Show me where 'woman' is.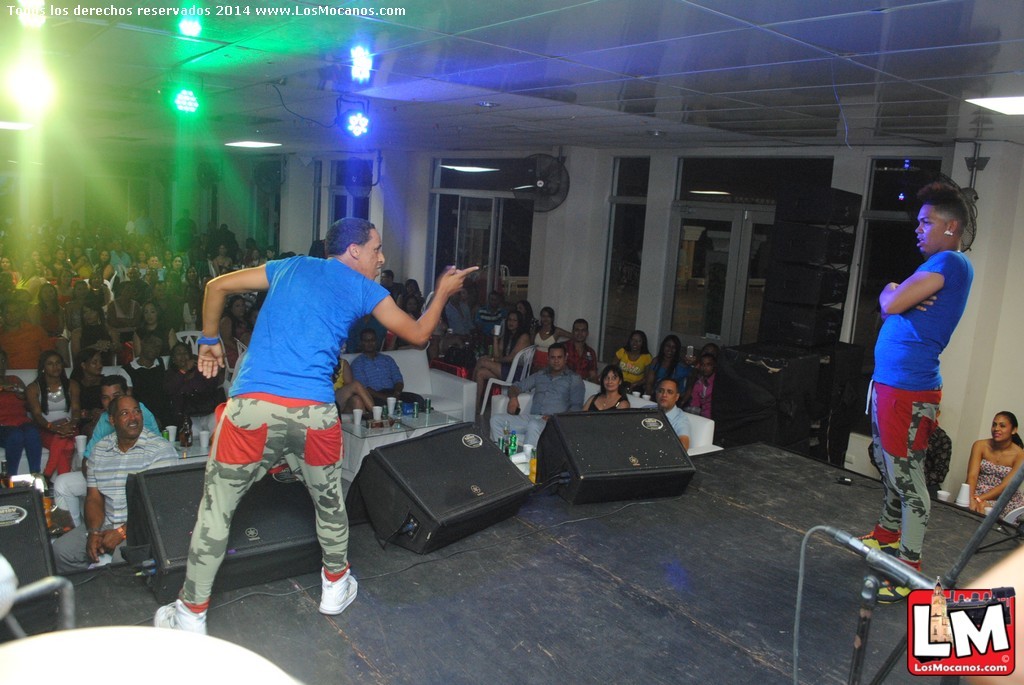
'woman' is at {"x1": 182, "y1": 262, "x2": 202, "y2": 294}.
